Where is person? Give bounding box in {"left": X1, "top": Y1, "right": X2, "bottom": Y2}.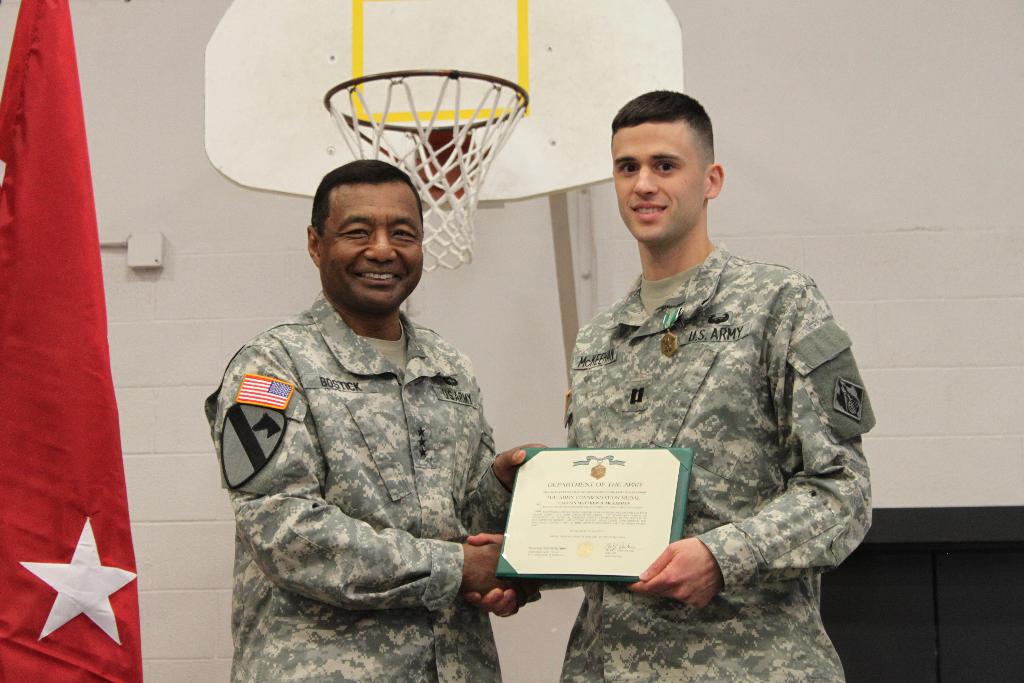
{"left": 202, "top": 149, "right": 545, "bottom": 682}.
